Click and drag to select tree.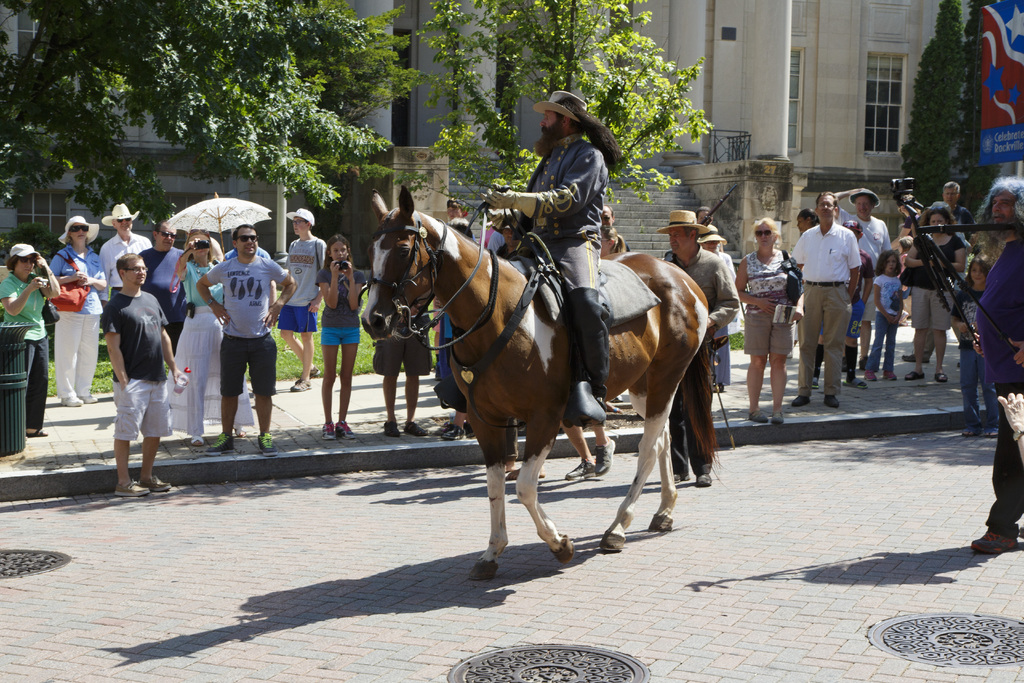
Selection: bbox(963, 0, 1005, 220).
